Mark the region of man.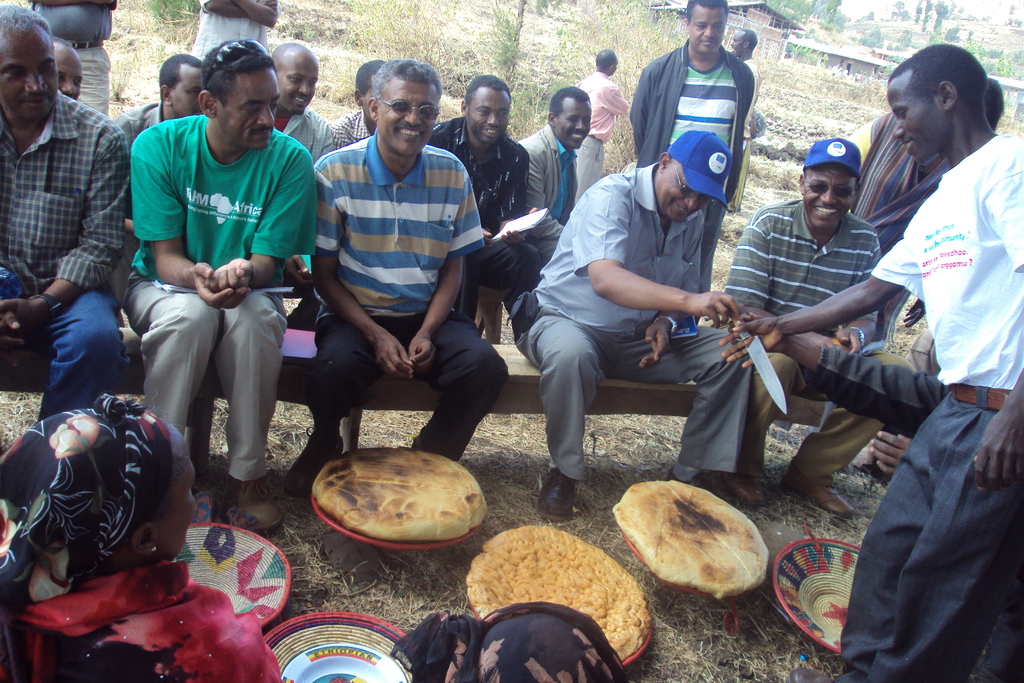
Region: (511, 108, 794, 512).
